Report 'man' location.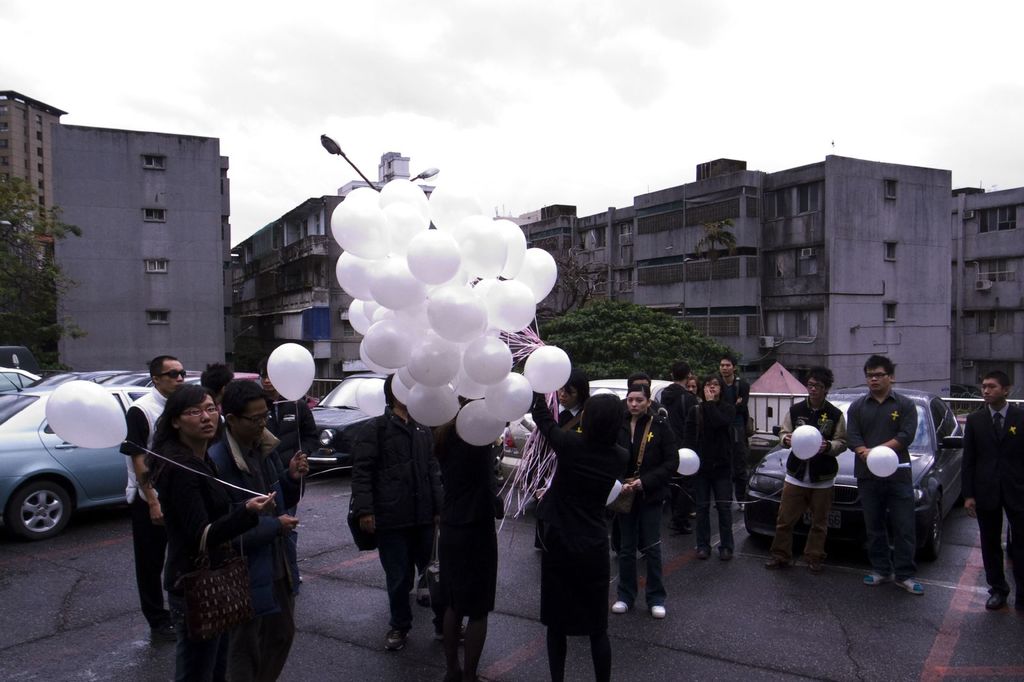
Report: x1=607, y1=374, x2=668, y2=614.
